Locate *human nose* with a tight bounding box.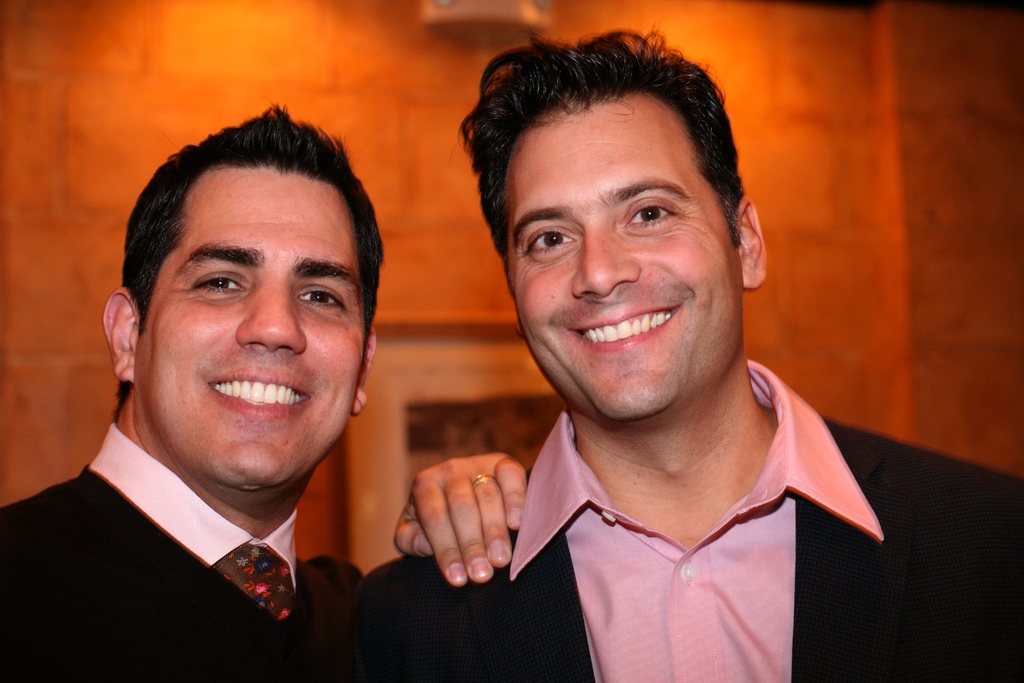
bbox(238, 280, 303, 359).
